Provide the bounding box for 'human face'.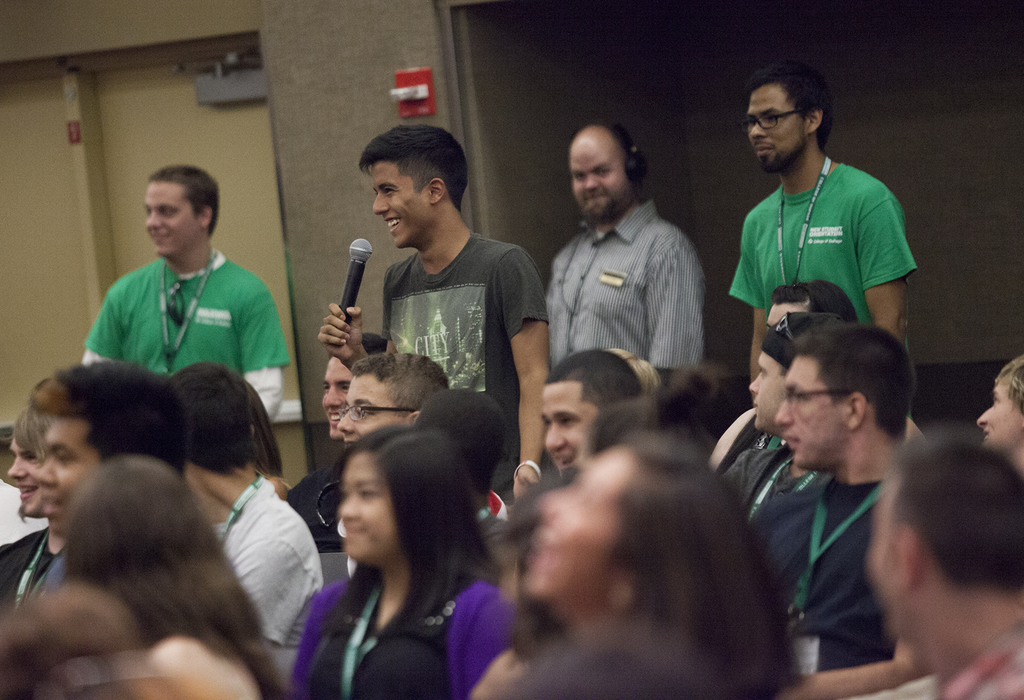
BBox(6, 438, 40, 517).
